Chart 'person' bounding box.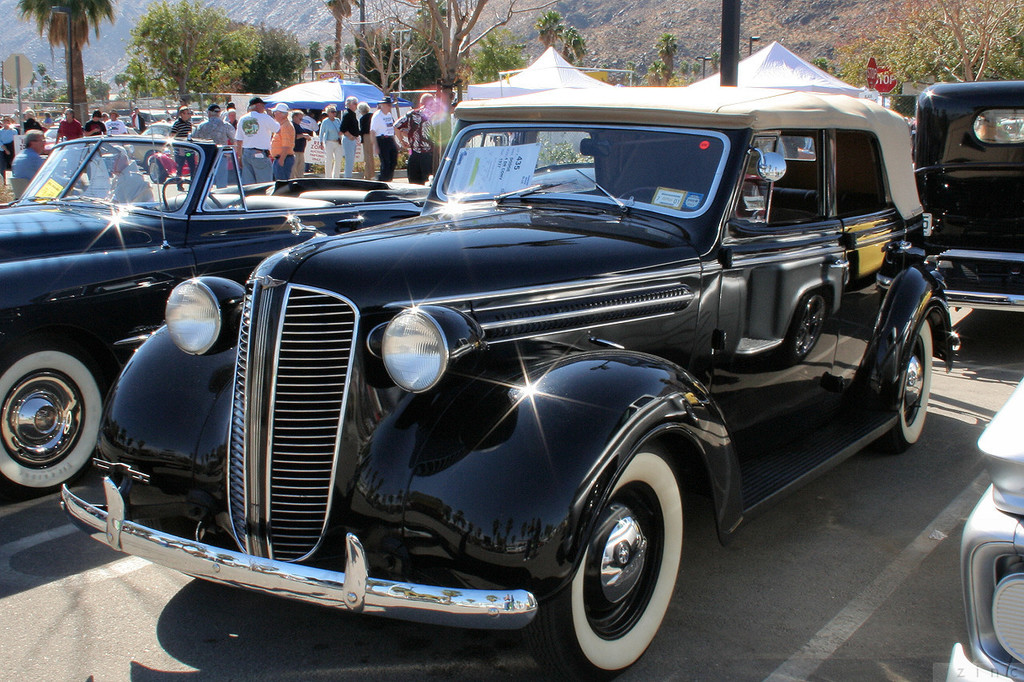
Charted: [337, 92, 355, 179].
